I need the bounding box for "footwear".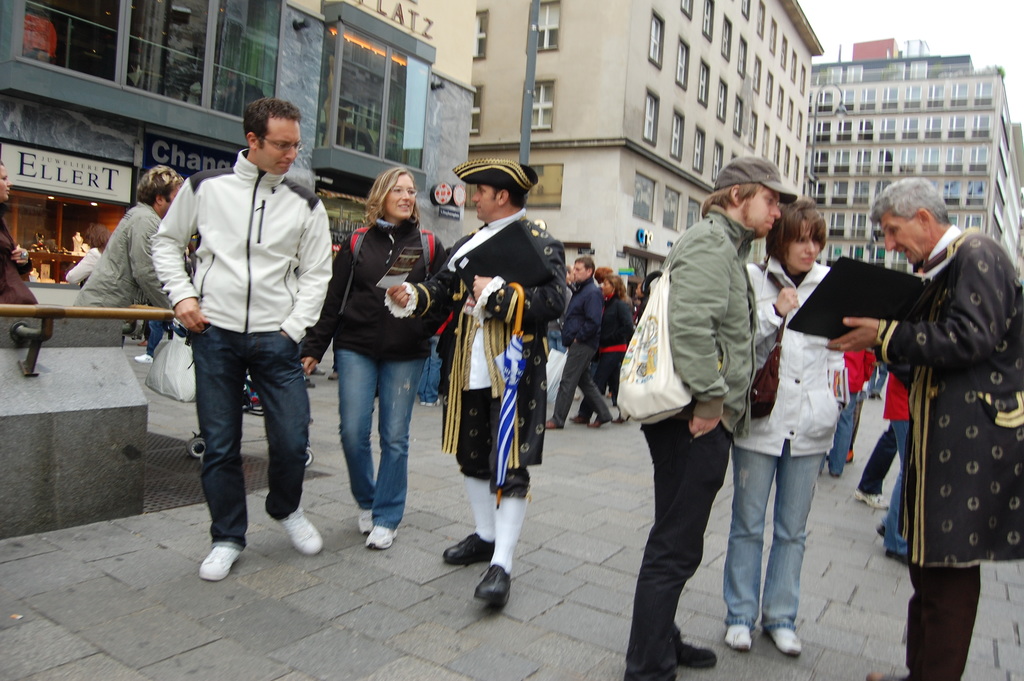
Here it is: locate(851, 485, 893, 511).
